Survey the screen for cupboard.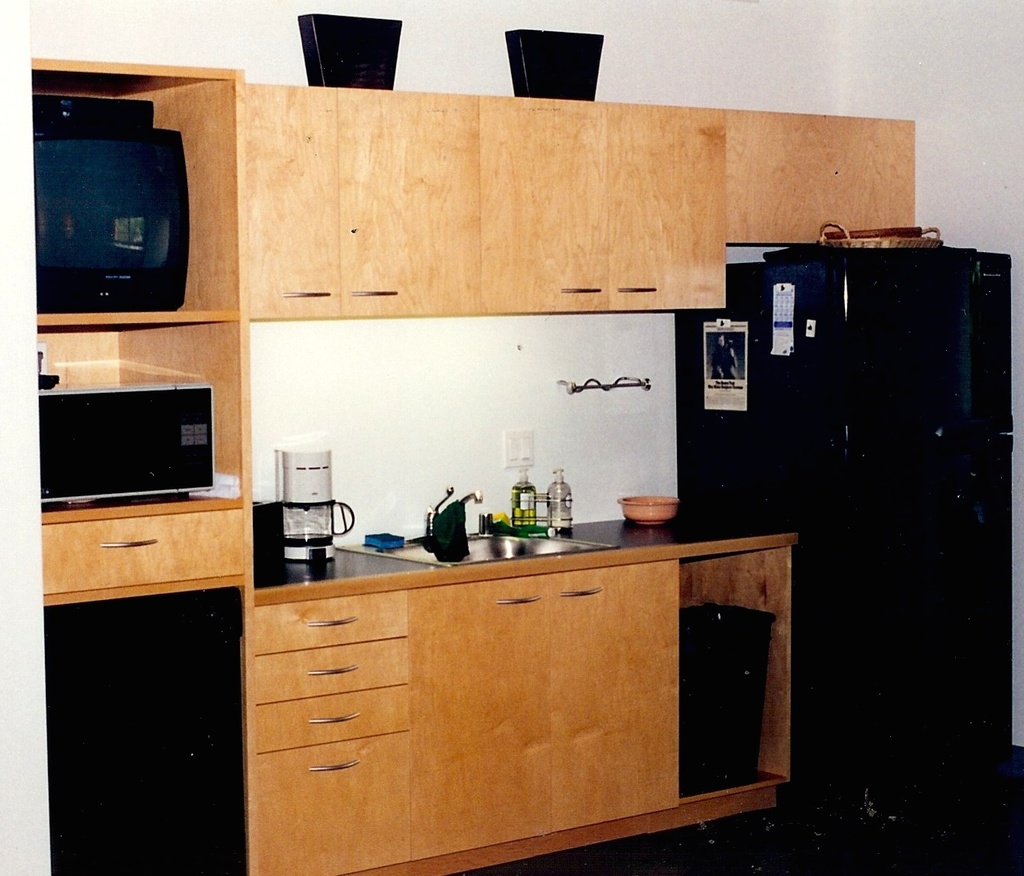
Survey found: rect(238, 73, 907, 325).
